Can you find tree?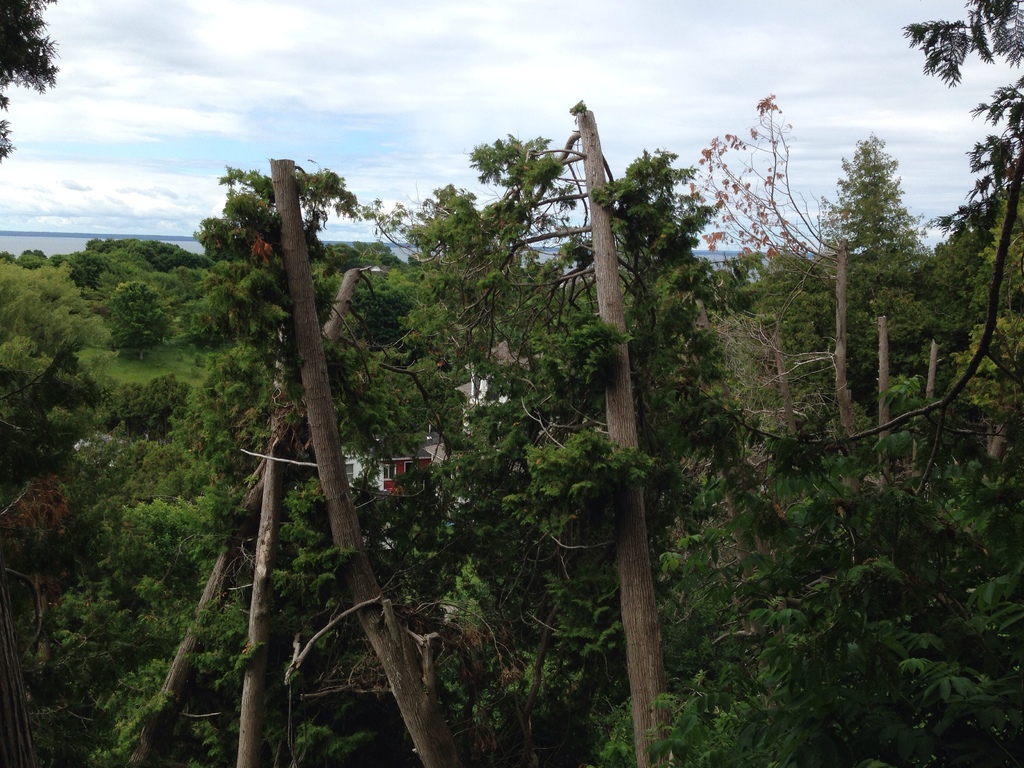
Yes, bounding box: 899,0,1023,92.
